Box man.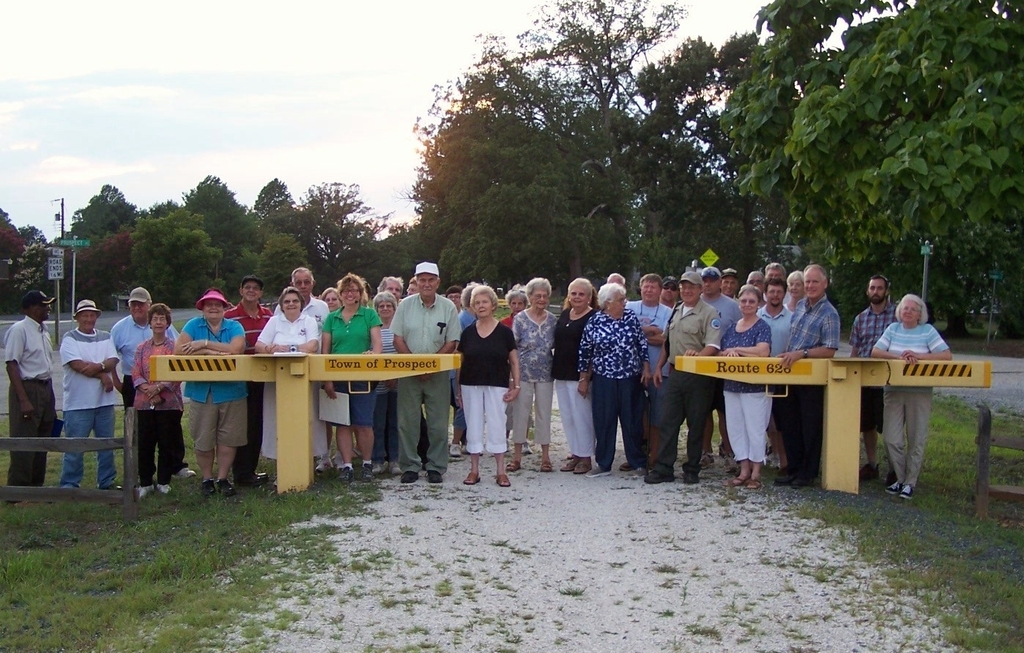
bbox=[47, 298, 125, 504].
